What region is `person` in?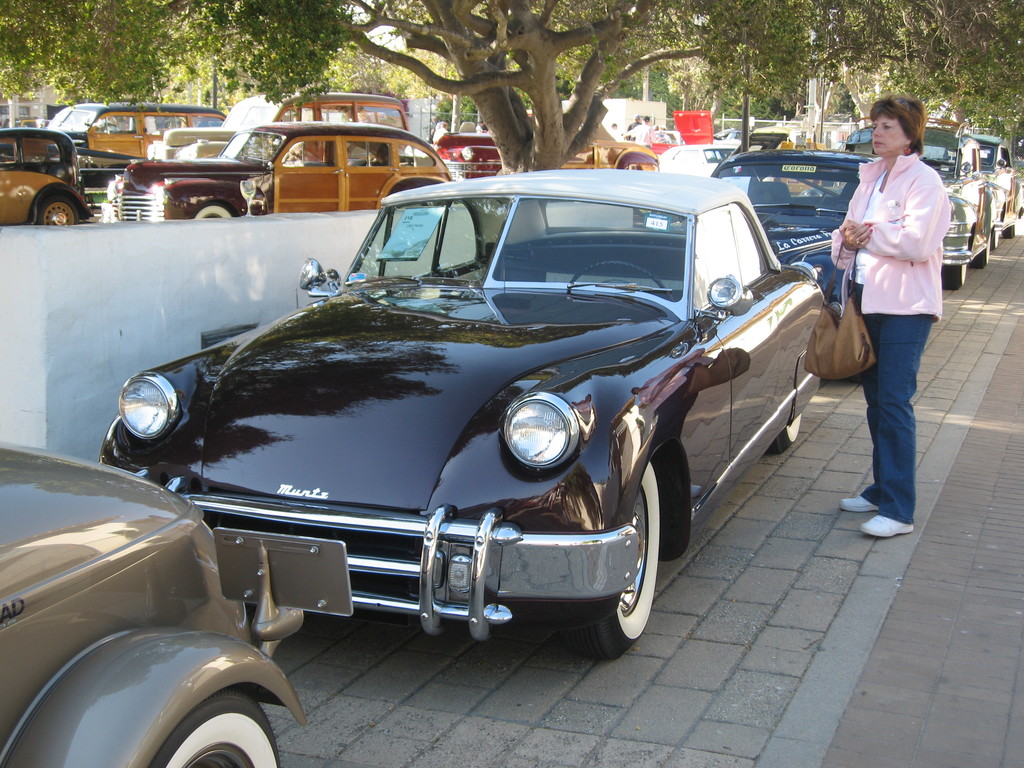
<box>826,99,953,545</box>.
